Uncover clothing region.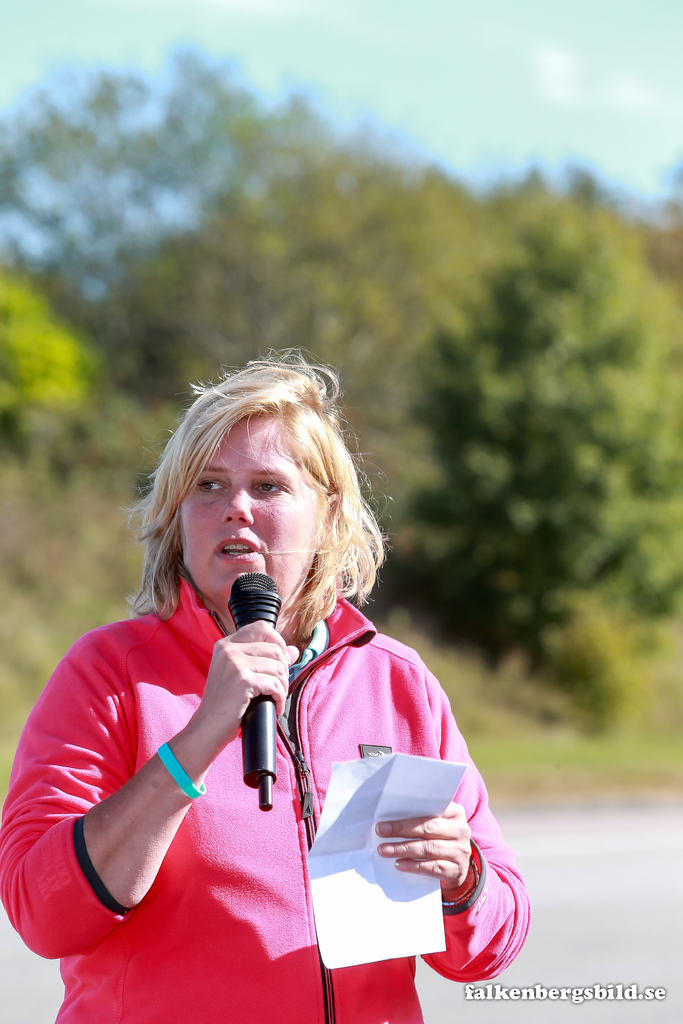
Uncovered: l=140, t=576, r=504, b=986.
